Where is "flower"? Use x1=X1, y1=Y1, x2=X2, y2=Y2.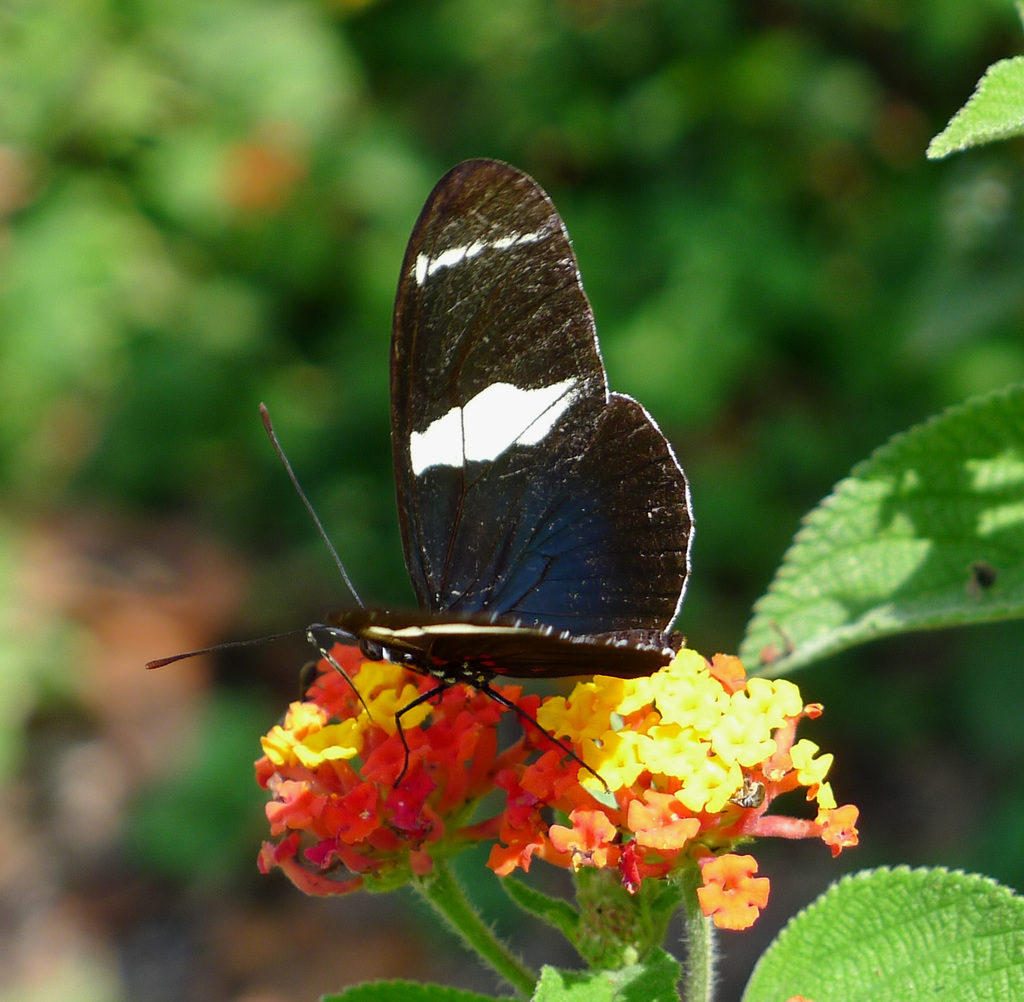
x1=691, y1=857, x2=791, y2=960.
